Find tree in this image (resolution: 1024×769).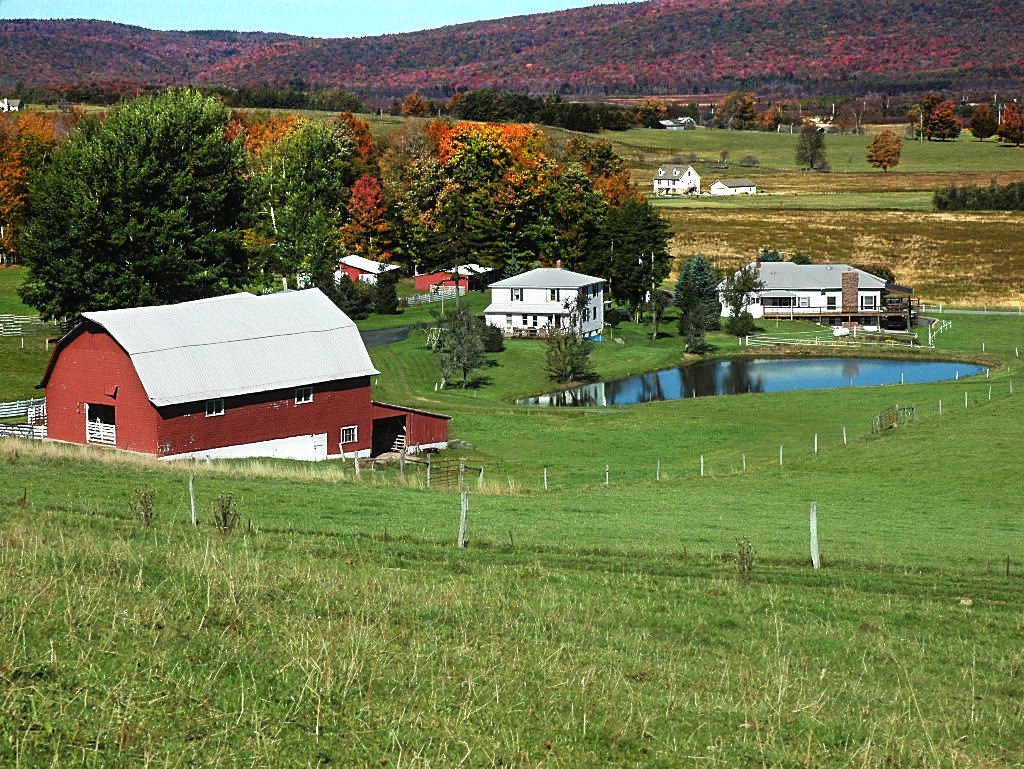
(857, 129, 906, 184).
